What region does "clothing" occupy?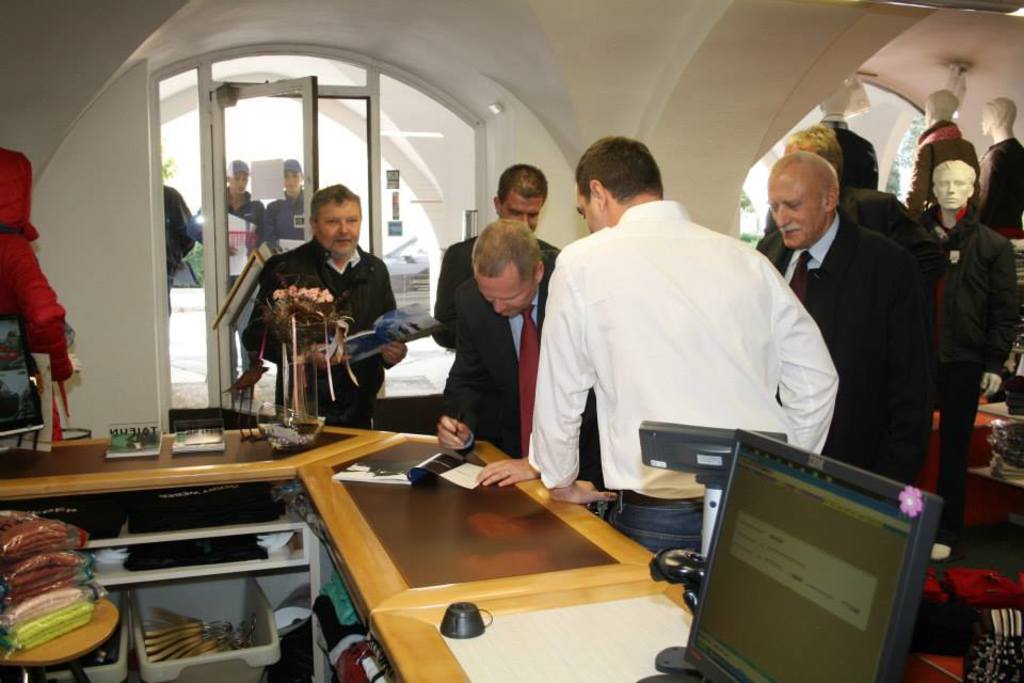
[909, 105, 986, 219].
